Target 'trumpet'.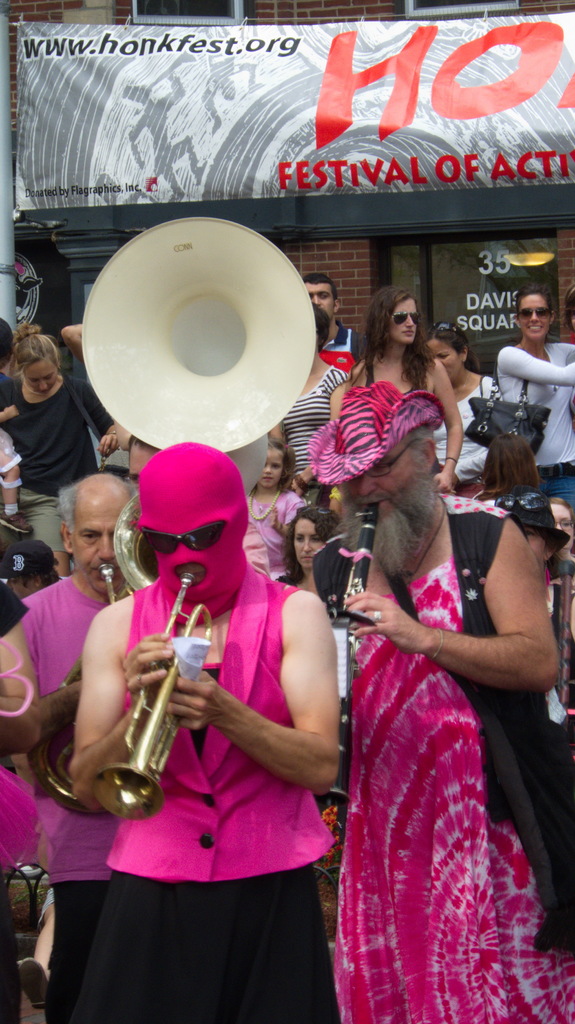
Target region: x1=326, y1=490, x2=390, y2=882.
